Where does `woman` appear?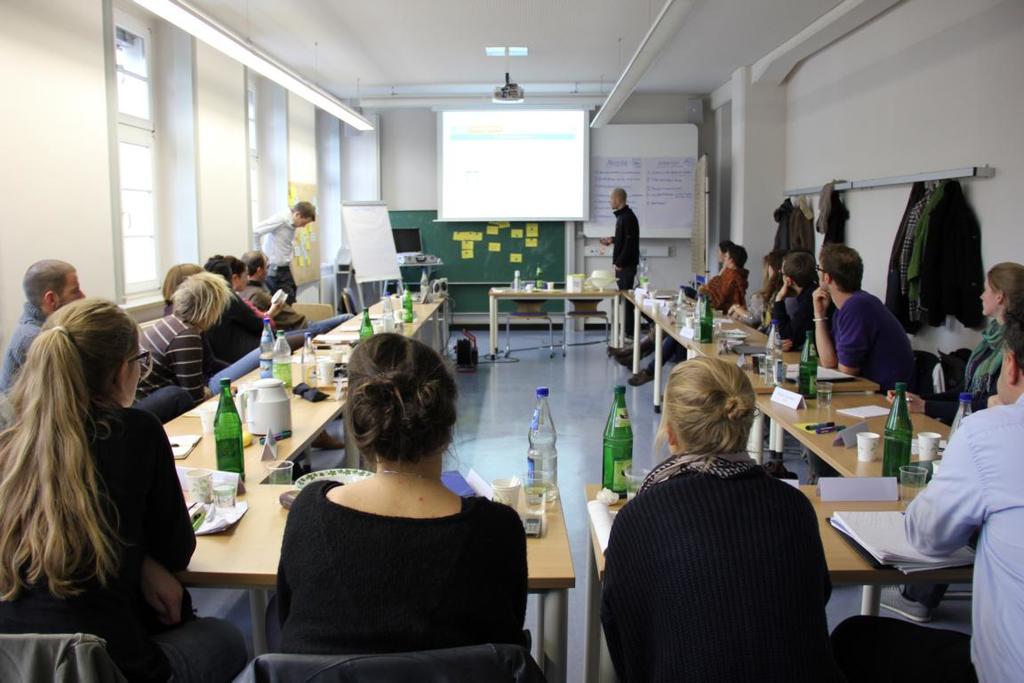
Appears at (x1=222, y1=253, x2=283, y2=333).
